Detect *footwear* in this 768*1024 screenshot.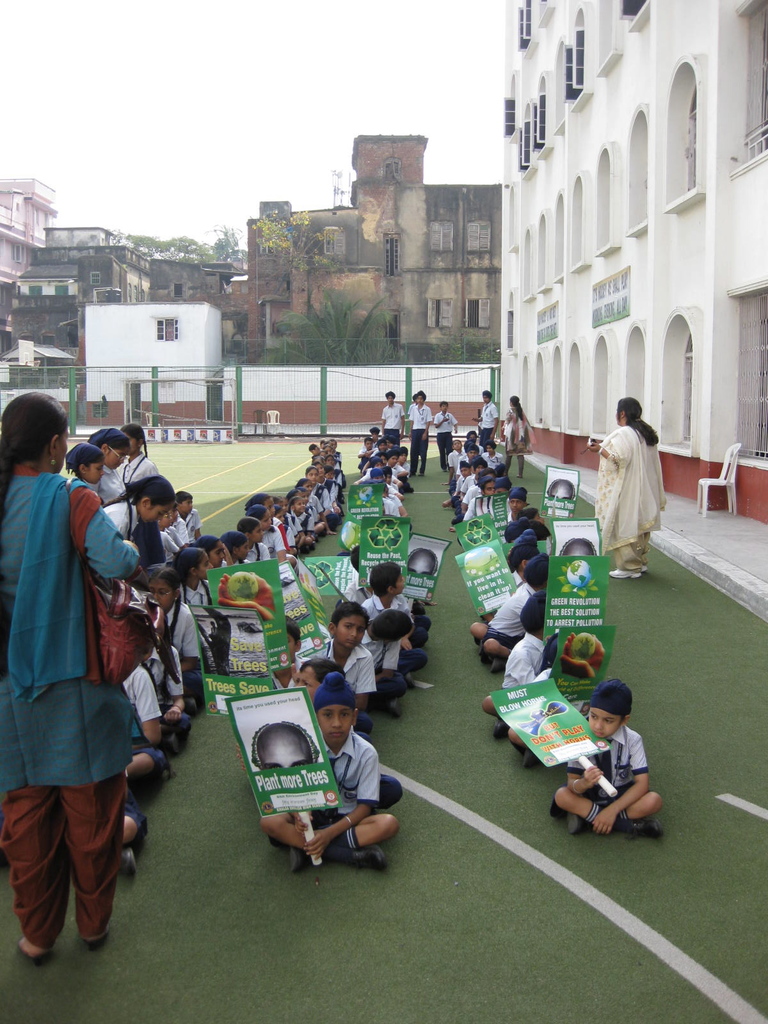
Detection: <box>287,844,310,875</box>.
